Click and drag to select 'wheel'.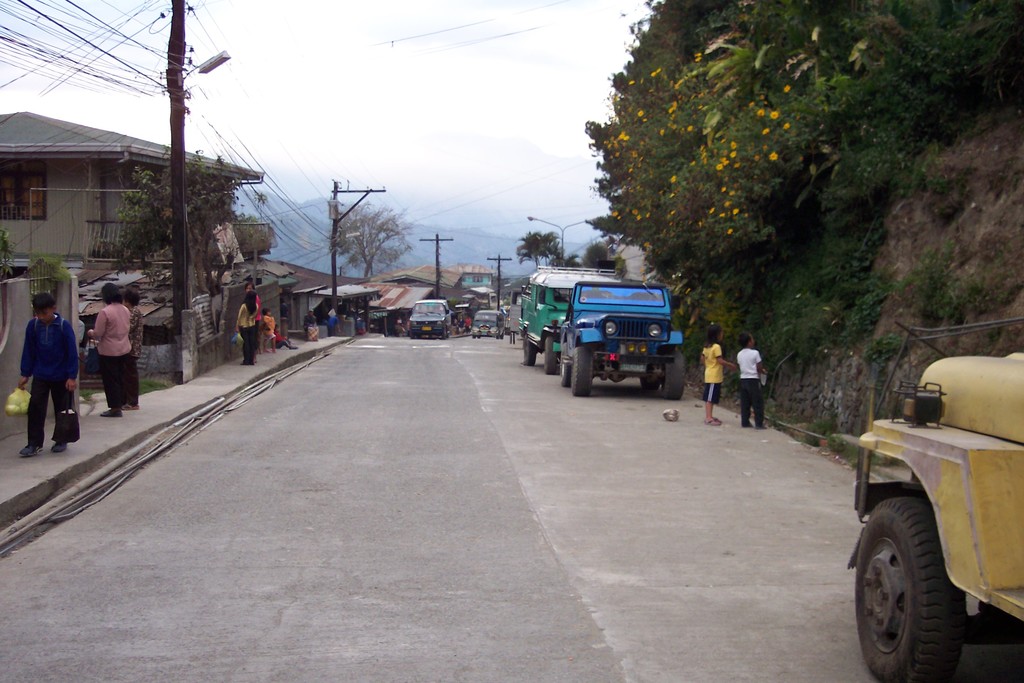
Selection: (left=521, top=333, right=536, bottom=367).
